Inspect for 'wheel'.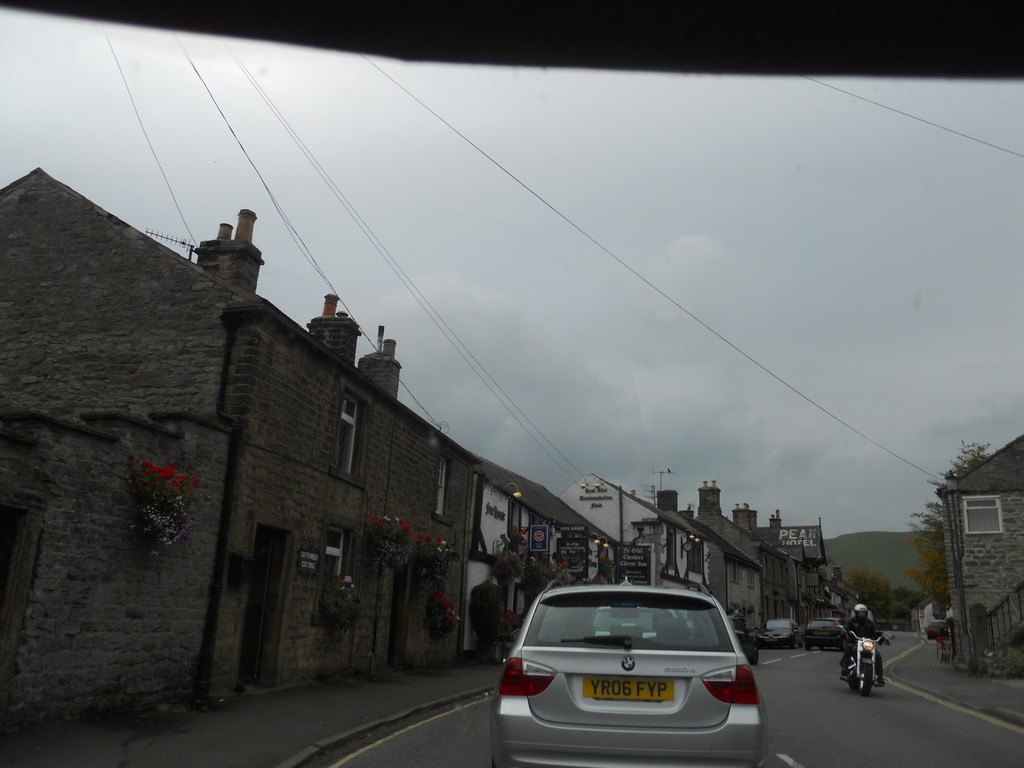
Inspection: 799 638 803 648.
